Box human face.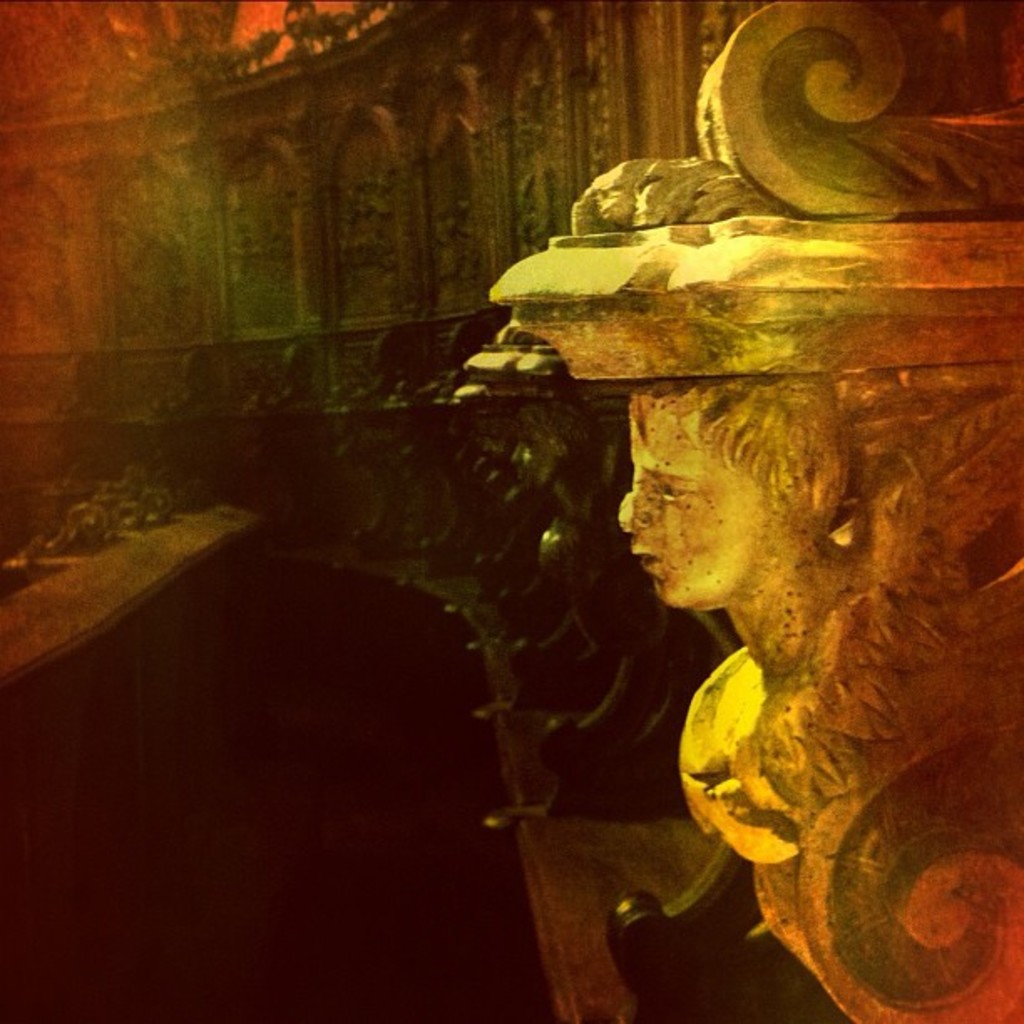
{"left": 619, "top": 407, "right": 761, "bottom": 609}.
